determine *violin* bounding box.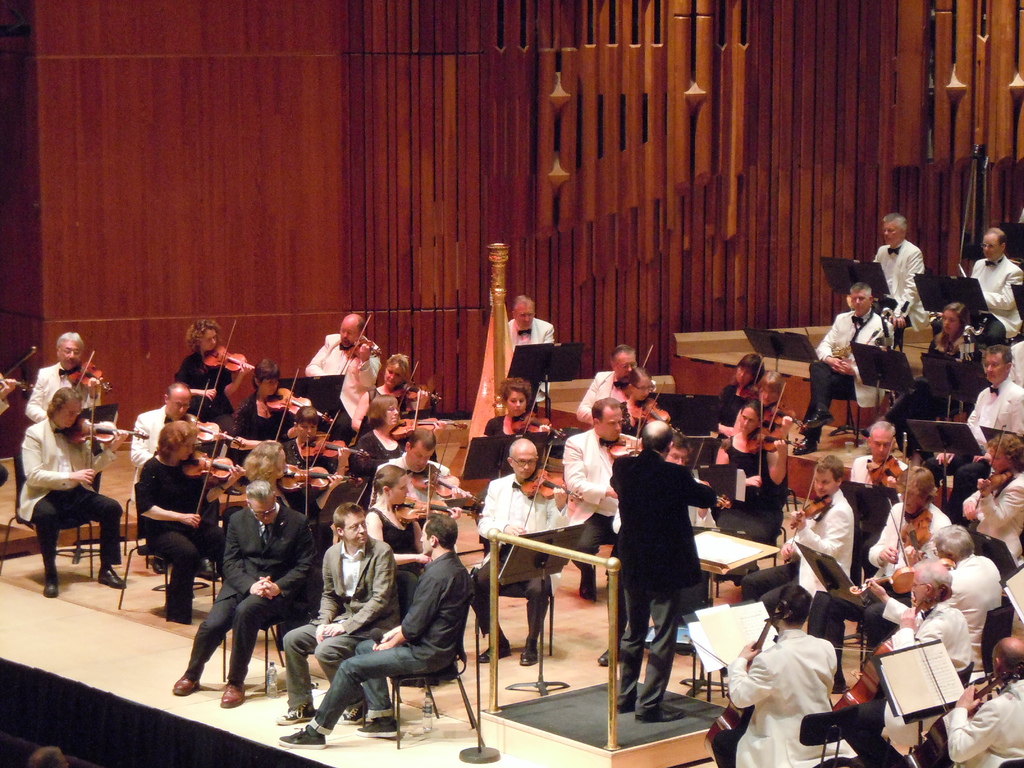
Determined: <box>177,428,252,518</box>.
